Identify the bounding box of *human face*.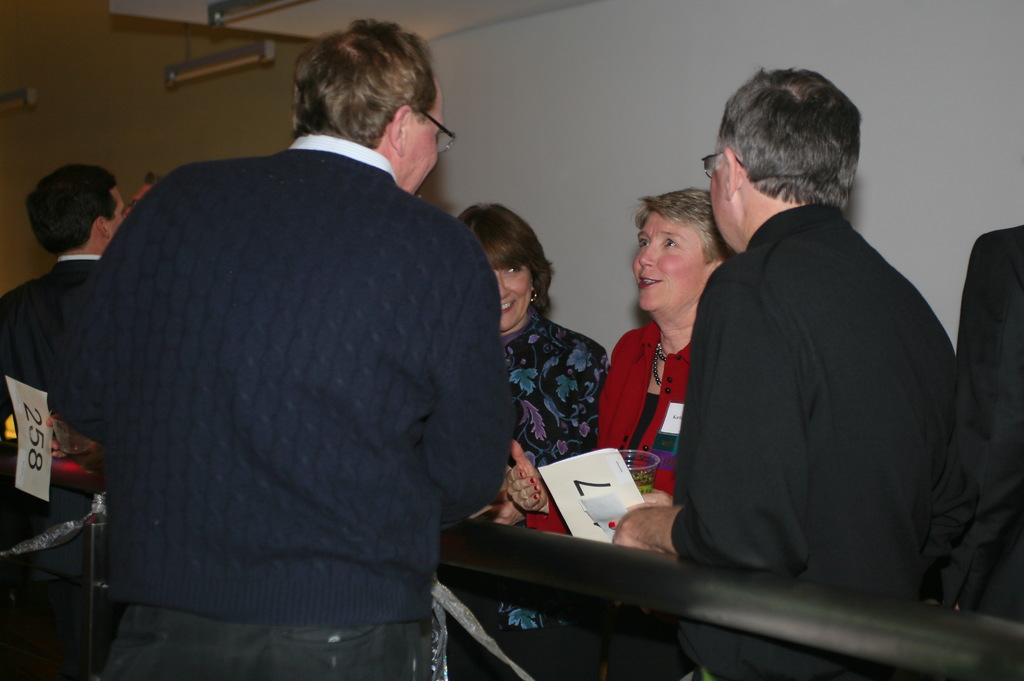
[left=405, top=80, right=444, bottom=195].
